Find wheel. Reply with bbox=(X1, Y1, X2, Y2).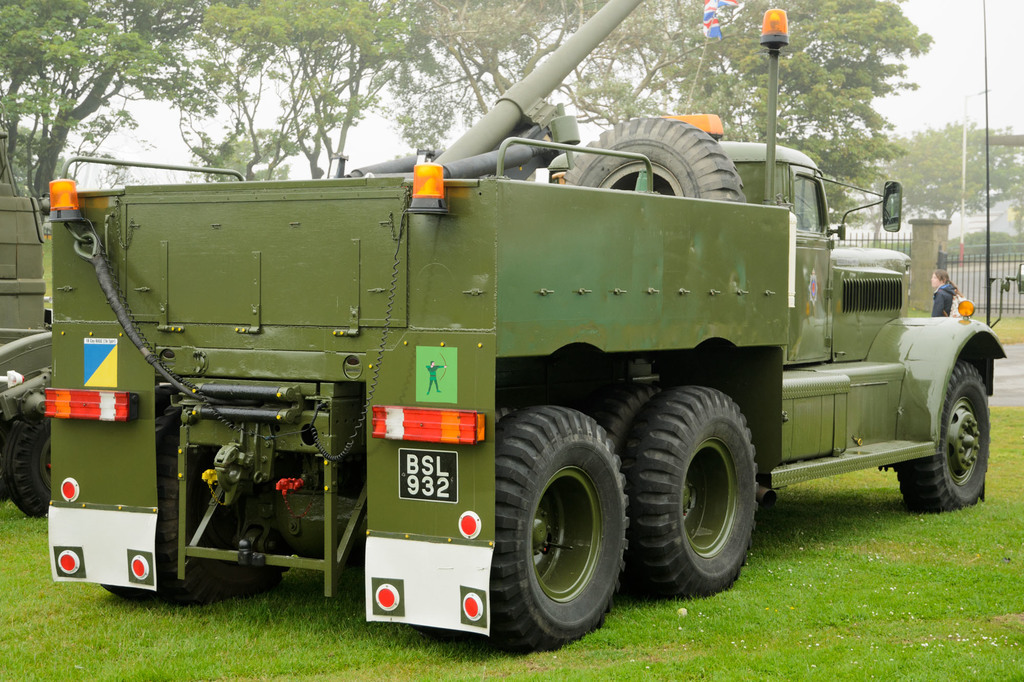
bbox=(483, 405, 631, 660).
